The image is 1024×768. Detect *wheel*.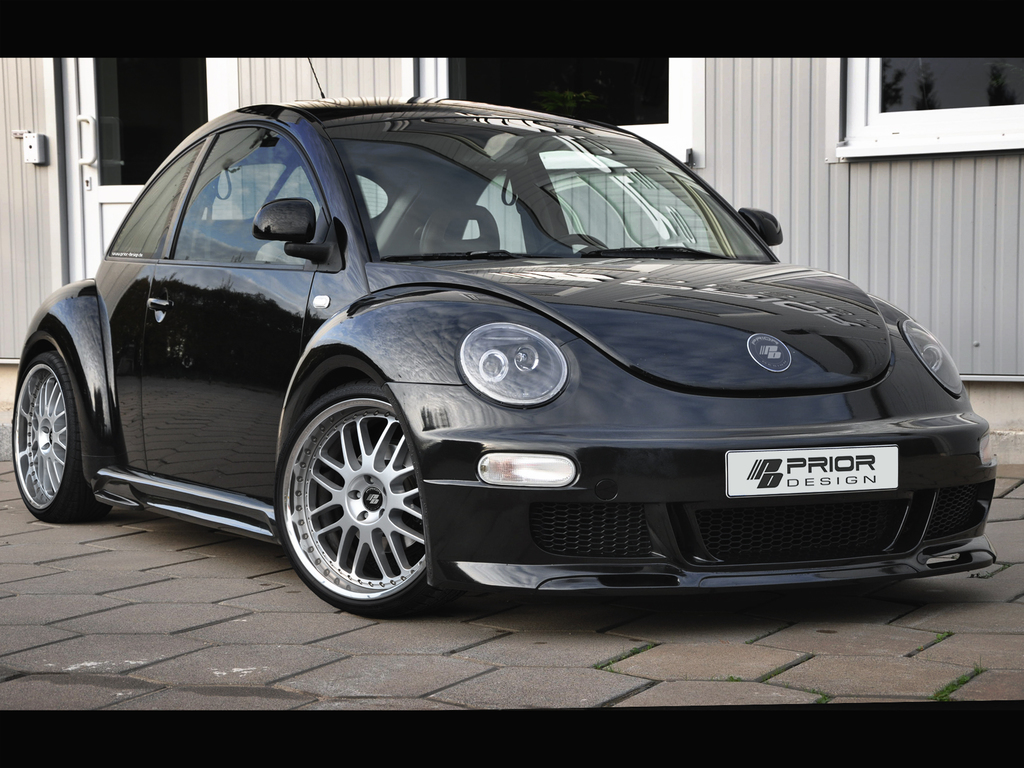
Detection: (left=13, top=352, right=96, bottom=519).
